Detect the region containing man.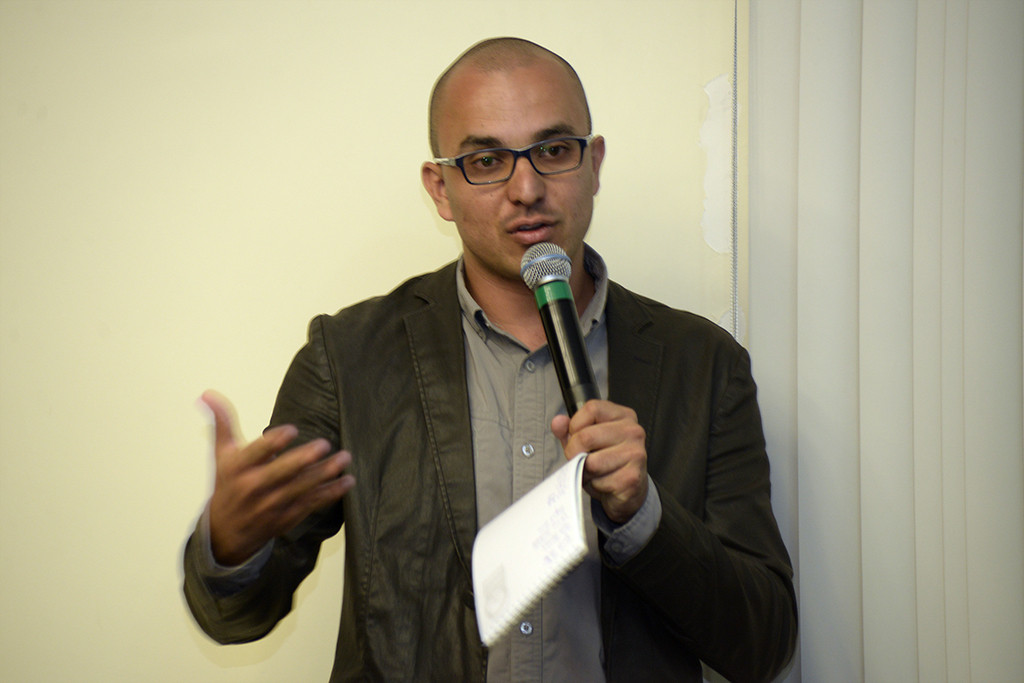
locate(205, 63, 798, 663).
